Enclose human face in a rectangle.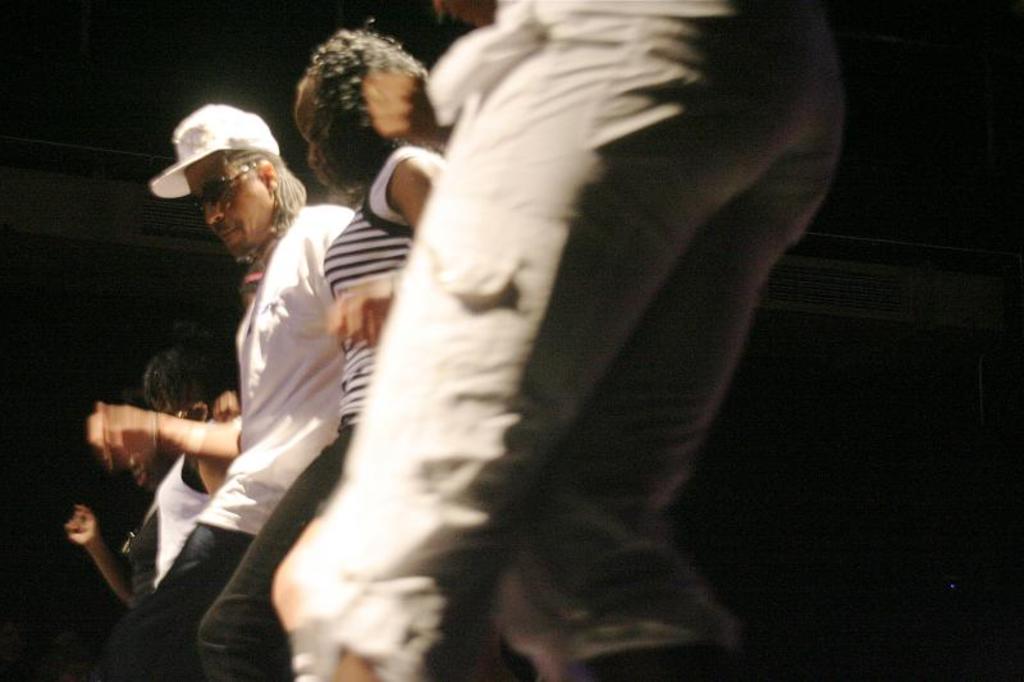
<box>296,69,321,188</box>.
